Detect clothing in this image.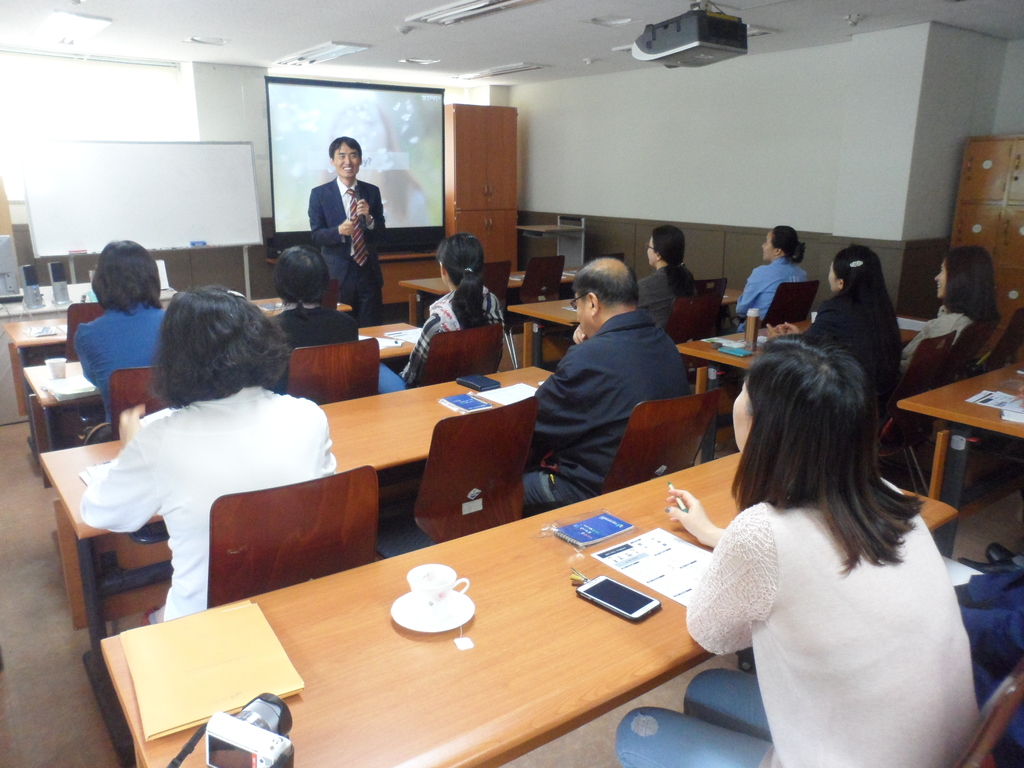
Detection: Rect(72, 339, 314, 615).
